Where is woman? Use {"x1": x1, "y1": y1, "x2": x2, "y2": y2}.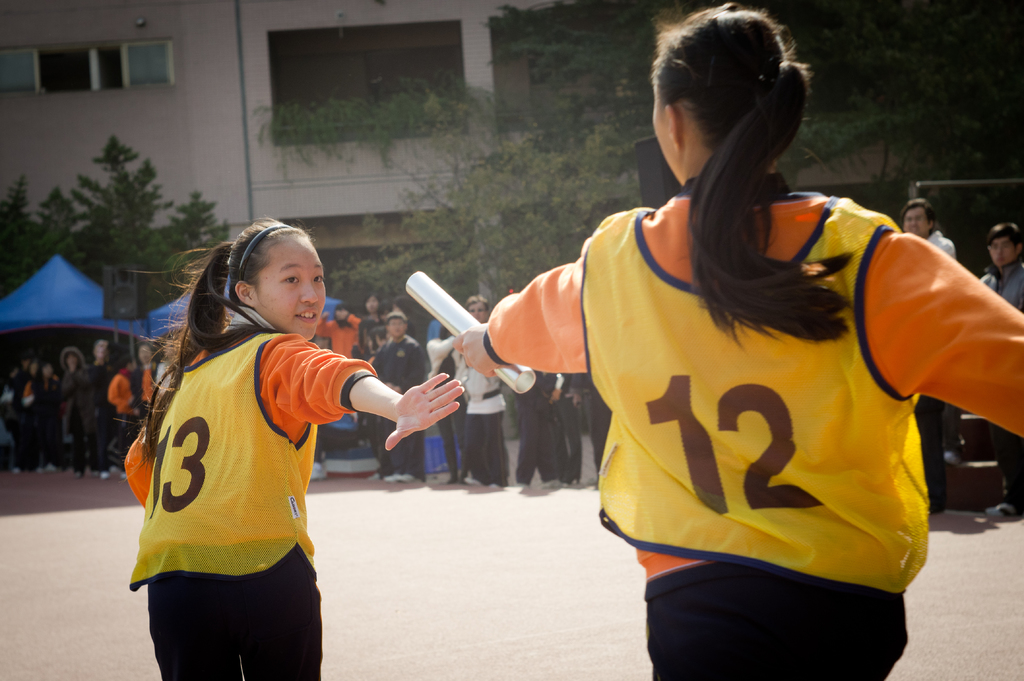
{"x1": 122, "y1": 212, "x2": 464, "y2": 680}.
